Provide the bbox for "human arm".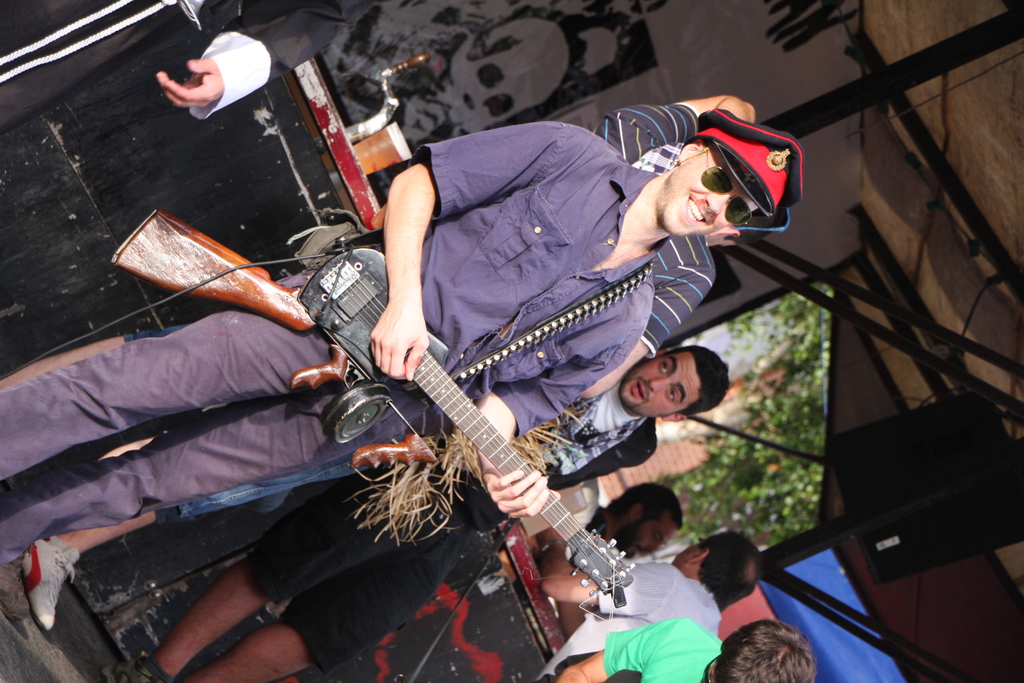
161 0 354 108.
